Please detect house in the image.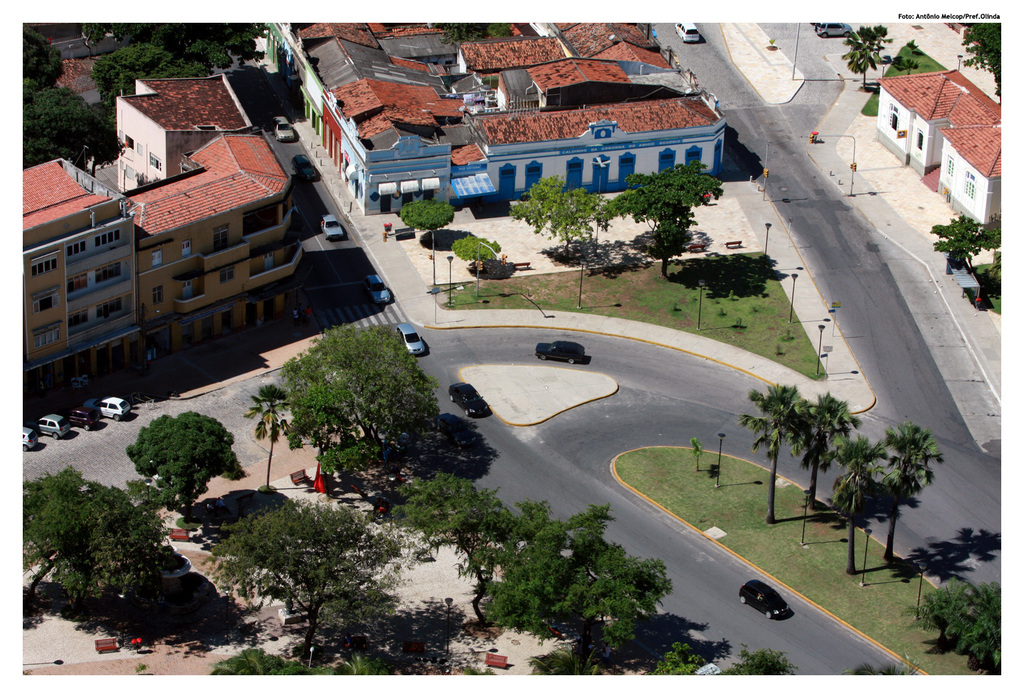
rect(874, 75, 997, 224).
